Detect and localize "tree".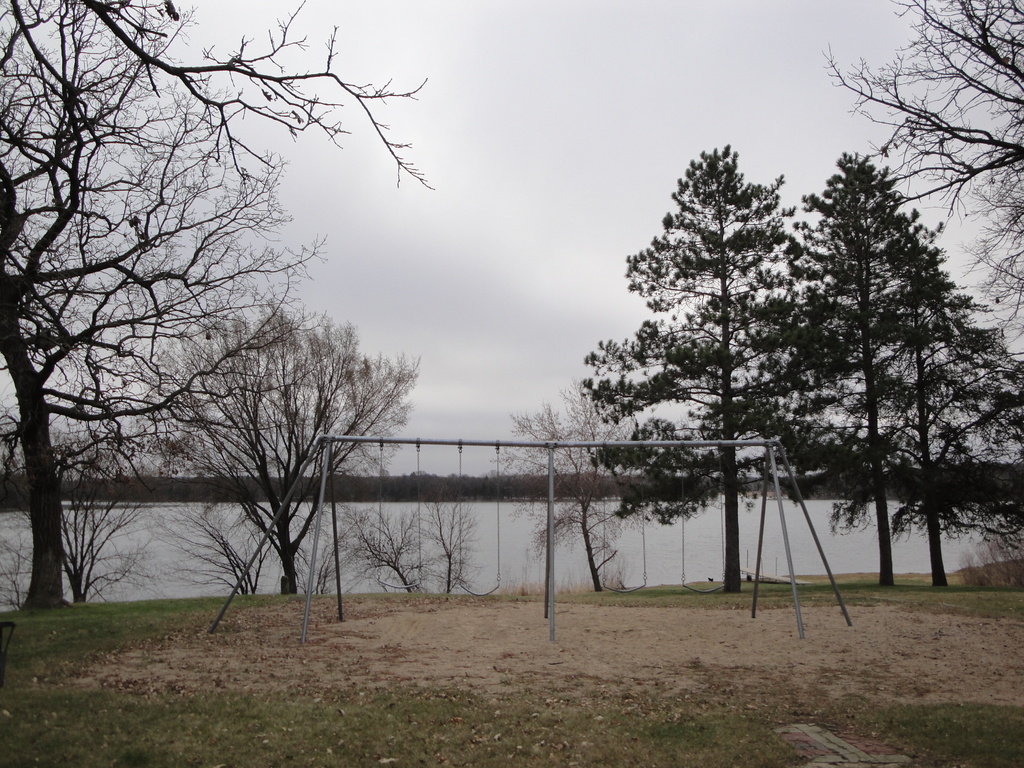
Localized at left=810, top=0, right=1023, bottom=372.
